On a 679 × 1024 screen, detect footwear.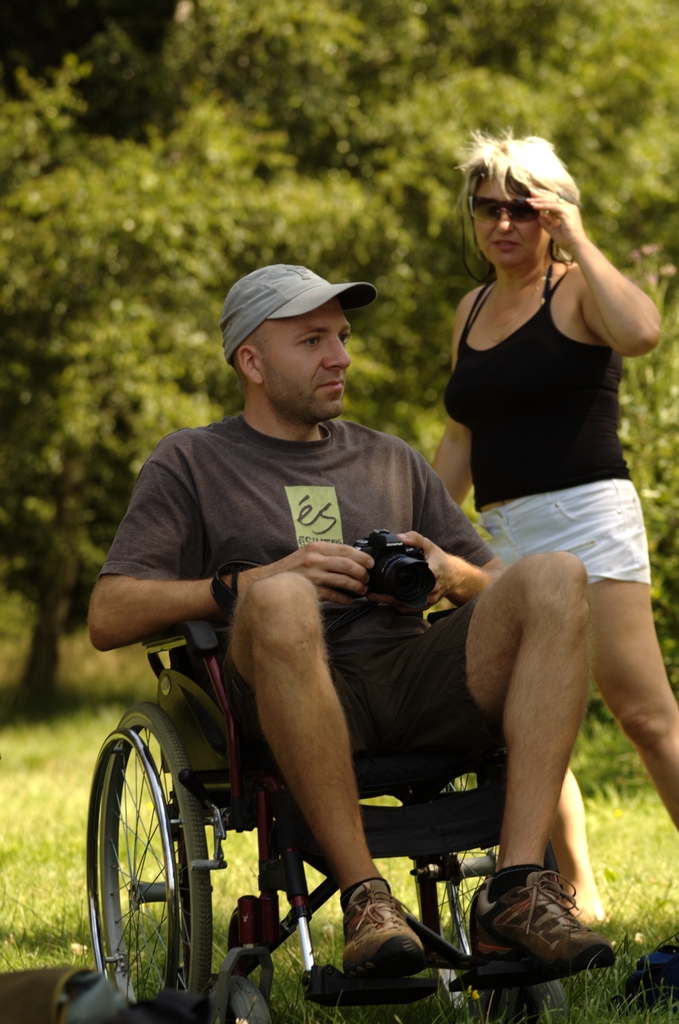
{"x1": 470, "y1": 865, "x2": 628, "y2": 973}.
